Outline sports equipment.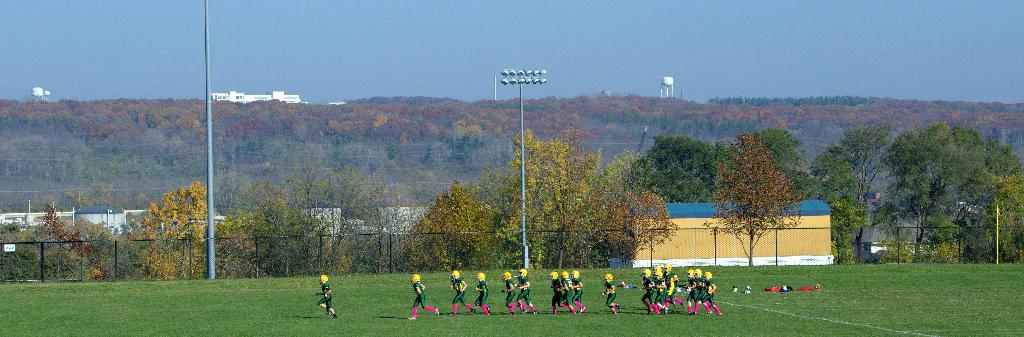
Outline: box(694, 268, 701, 281).
